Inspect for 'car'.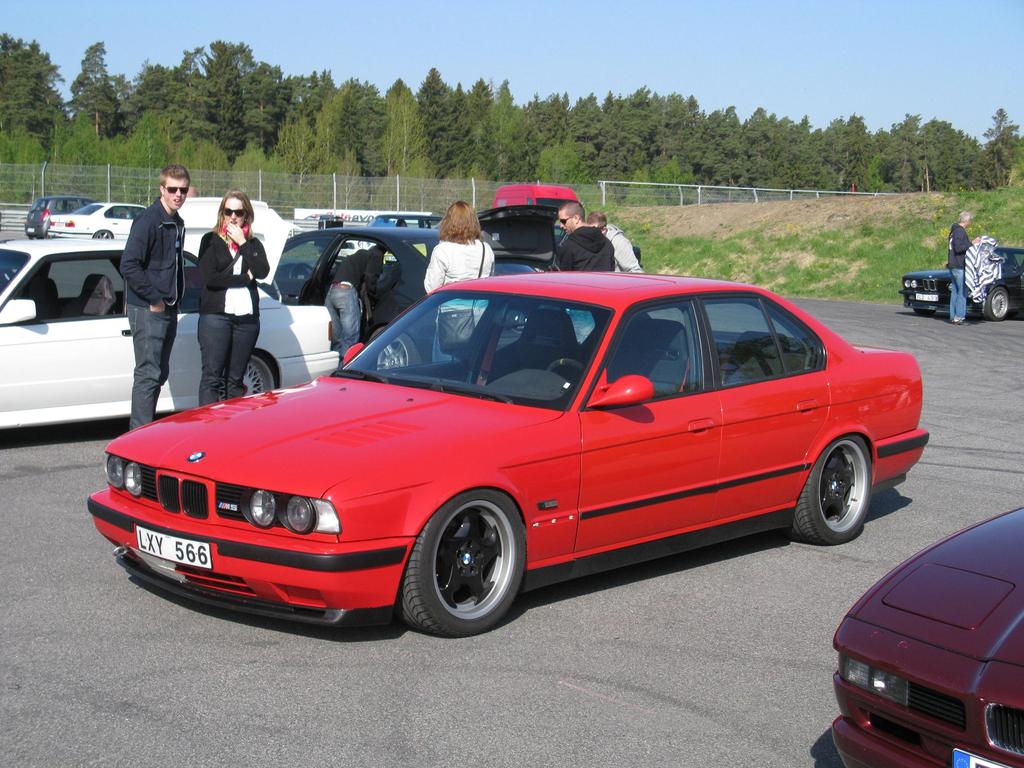
Inspection: [24, 196, 90, 234].
